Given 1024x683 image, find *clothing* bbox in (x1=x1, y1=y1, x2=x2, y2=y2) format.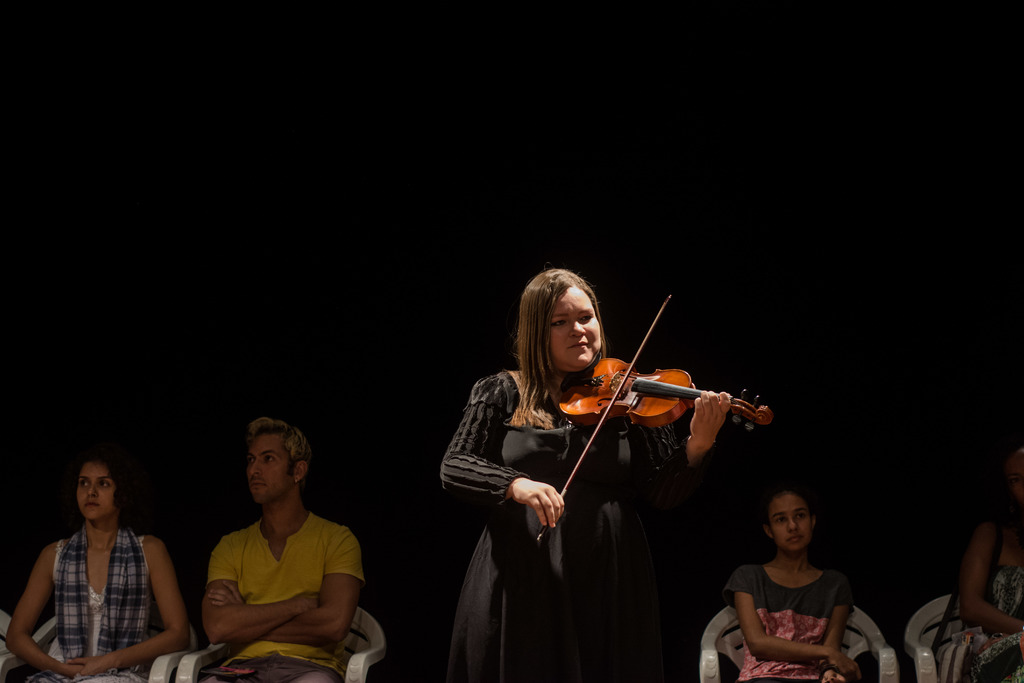
(x1=202, y1=495, x2=357, y2=682).
